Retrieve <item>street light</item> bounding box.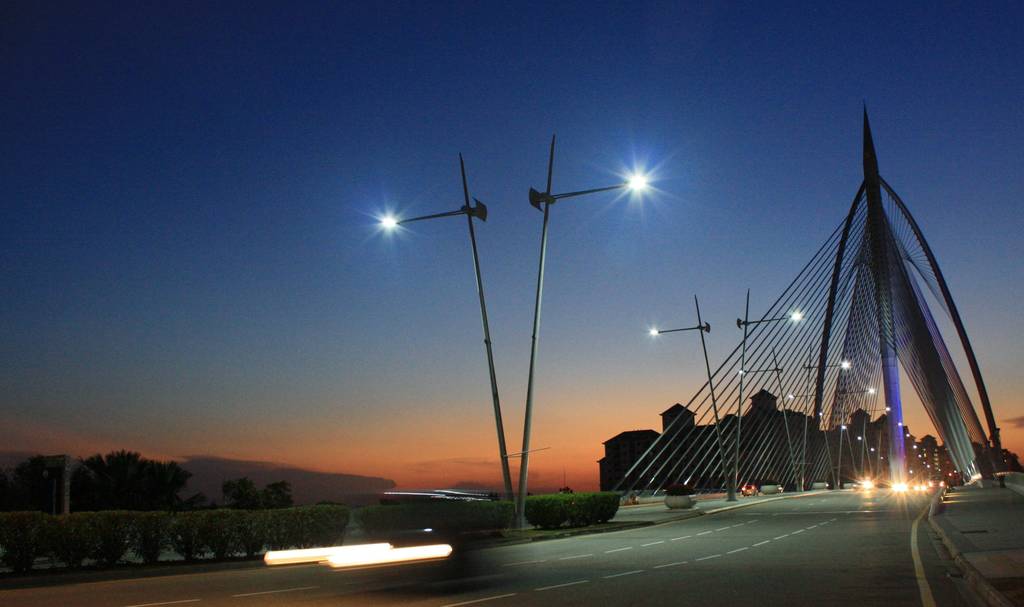
Bounding box: detection(647, 295, 732, 494).
